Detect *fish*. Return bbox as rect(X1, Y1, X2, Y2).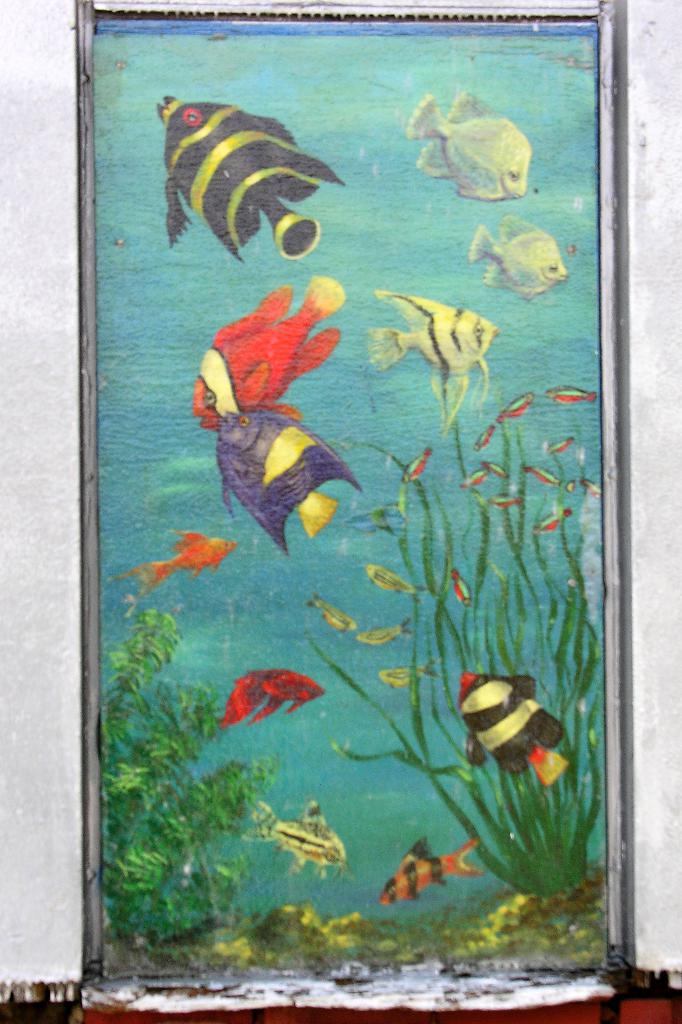
rect(399, 445, 432, 484).
